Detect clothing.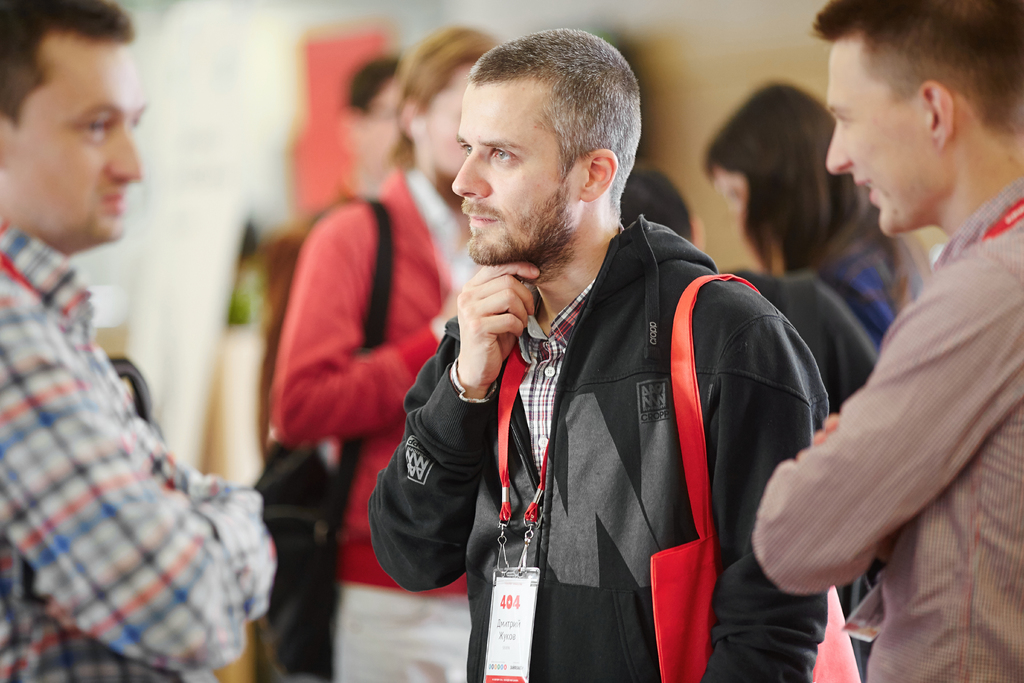
Detected at bbox(364, 218, 848, 682).
